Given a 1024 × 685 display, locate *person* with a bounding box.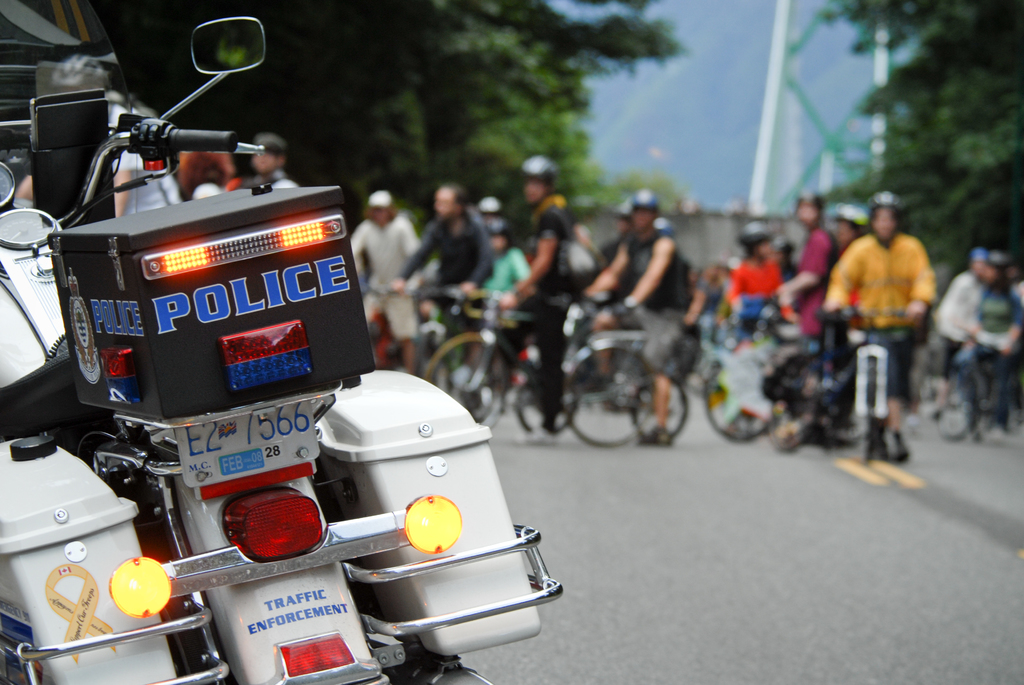
Located: x1=838, y1=178, x2=929, y2=429.
